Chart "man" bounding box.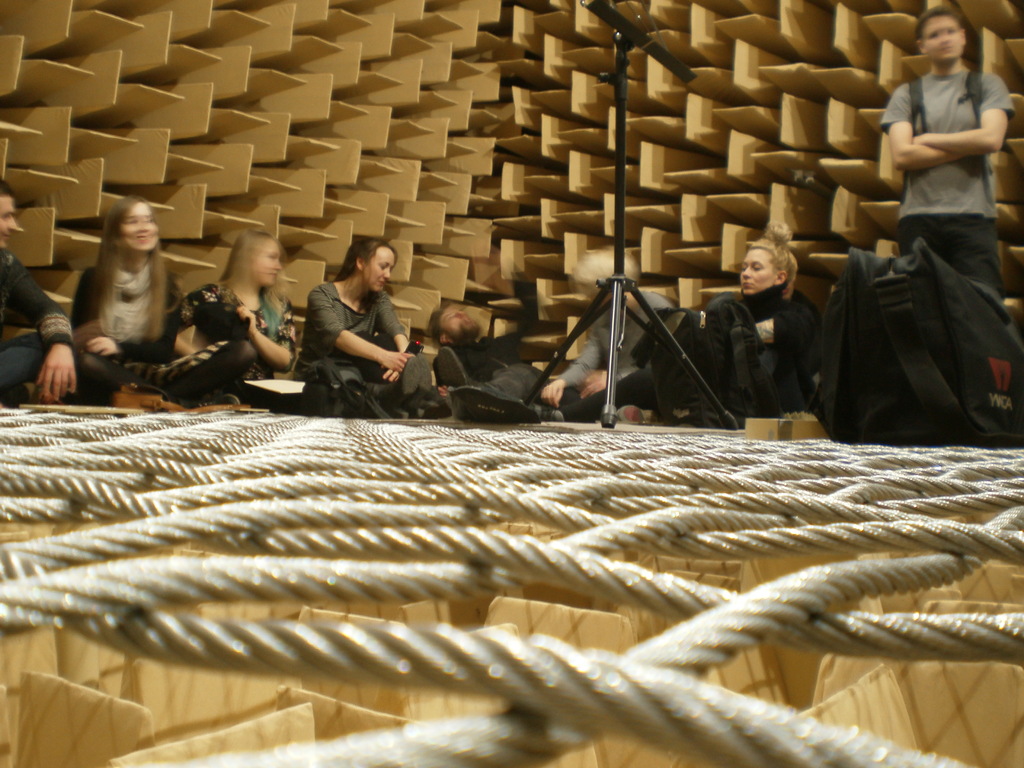
Charted: bbox=(294, 239, 420, 401).
